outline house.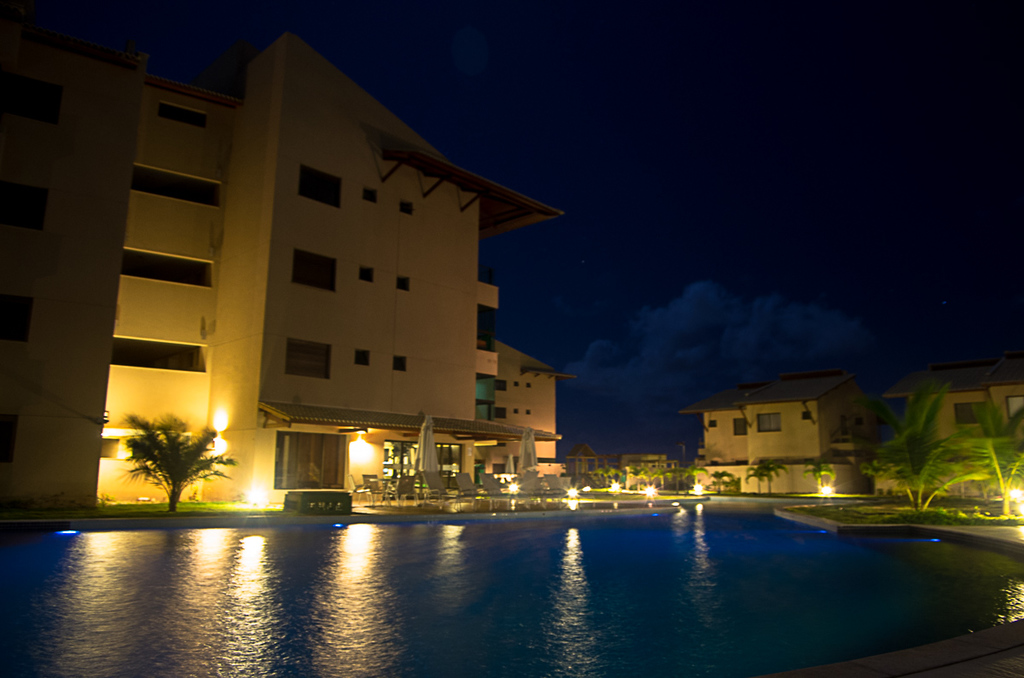
Outline: box=[111, 20, 466, 489].
